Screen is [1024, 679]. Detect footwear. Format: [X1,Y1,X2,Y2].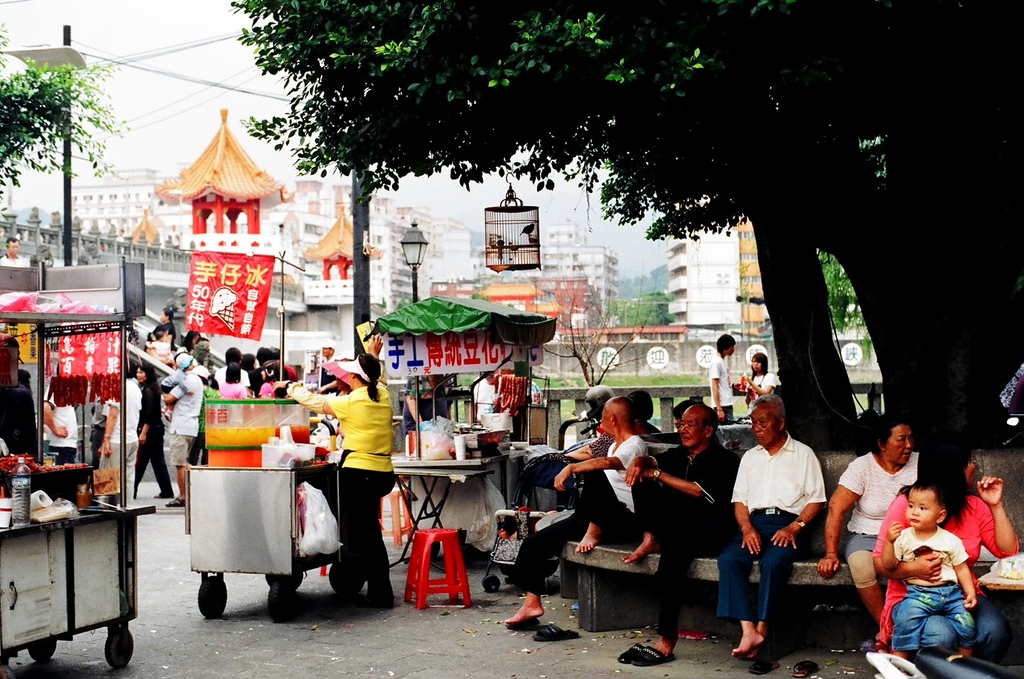
[635,636,677,661].
